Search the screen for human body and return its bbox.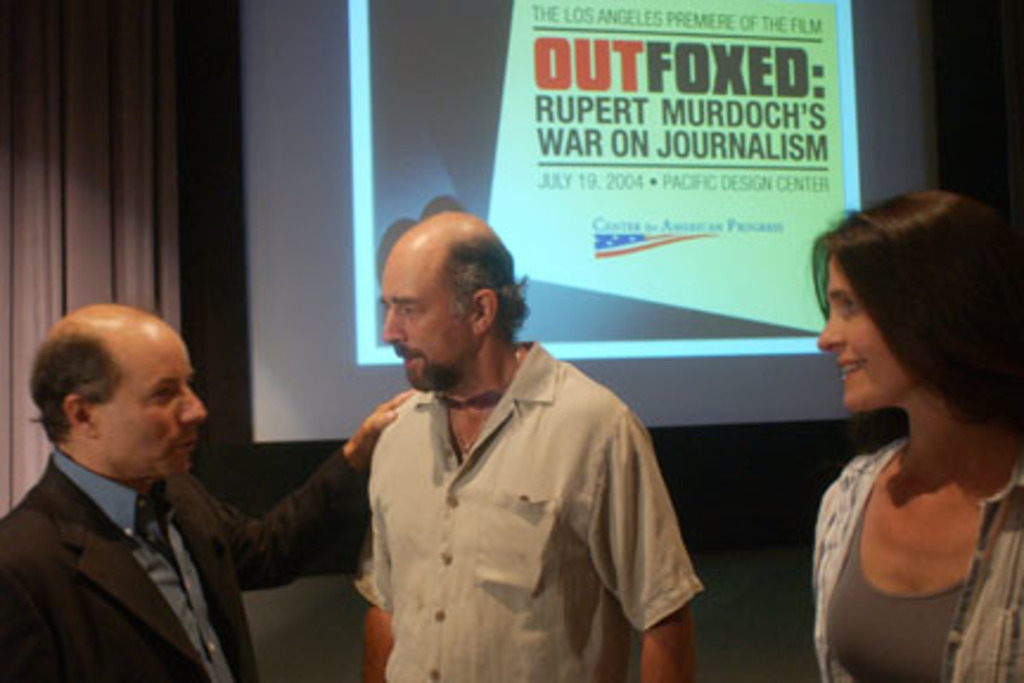
Found: [794,192,1017,681].
